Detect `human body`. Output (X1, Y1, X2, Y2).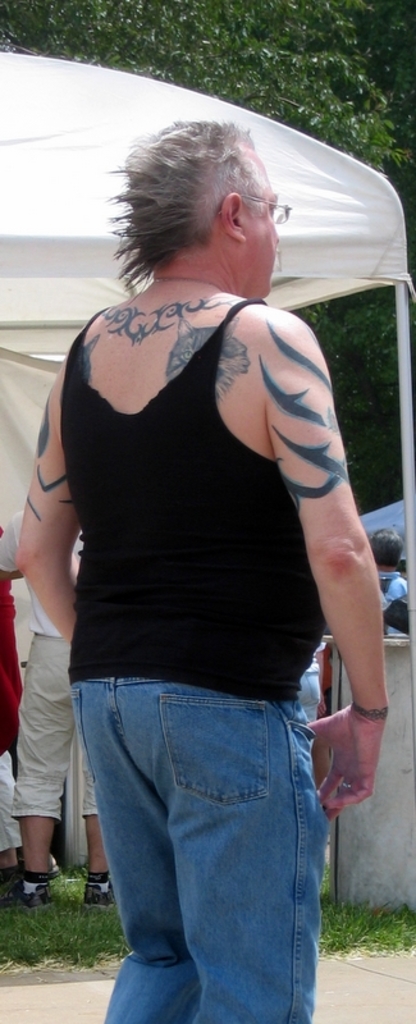
(32, 143, 367, 1023).
